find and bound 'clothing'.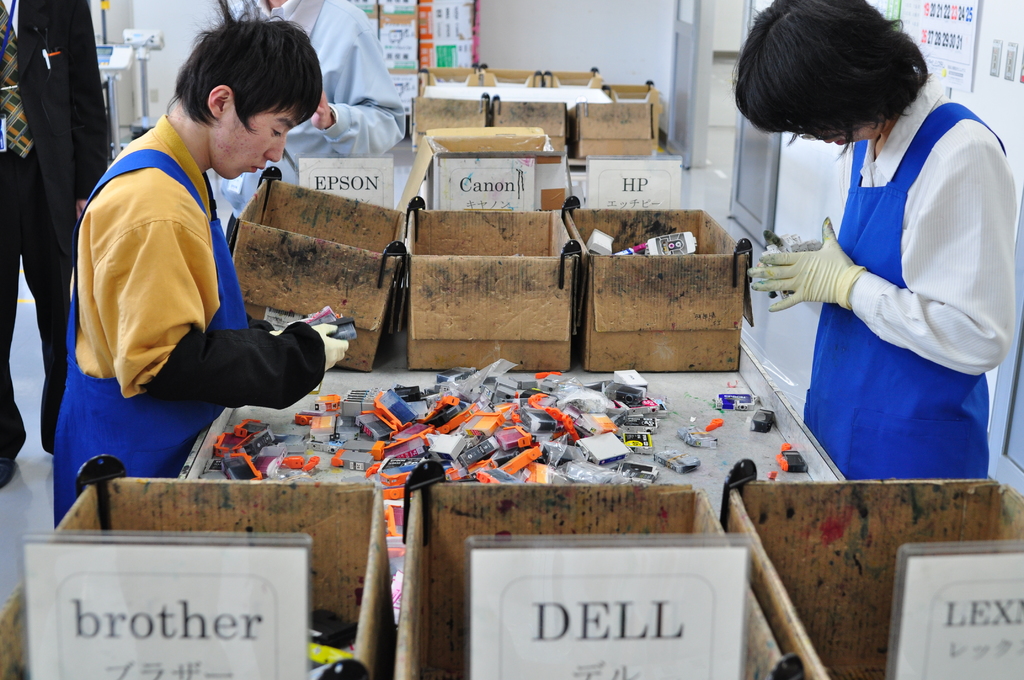
Bound: <bbox>52, 108, 326, 534</bbox>.
